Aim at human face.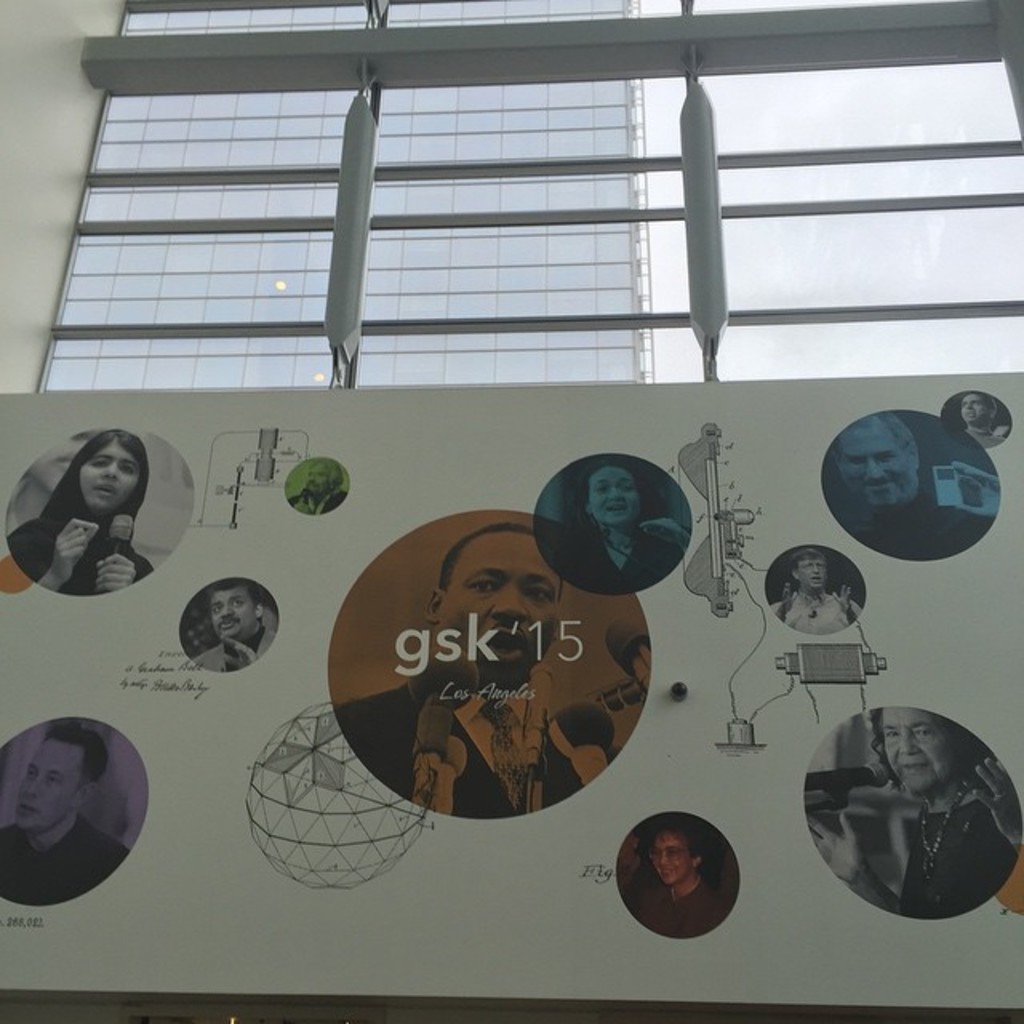
Aimed at (x1=878, y1=710, x2=958, y2=798).
